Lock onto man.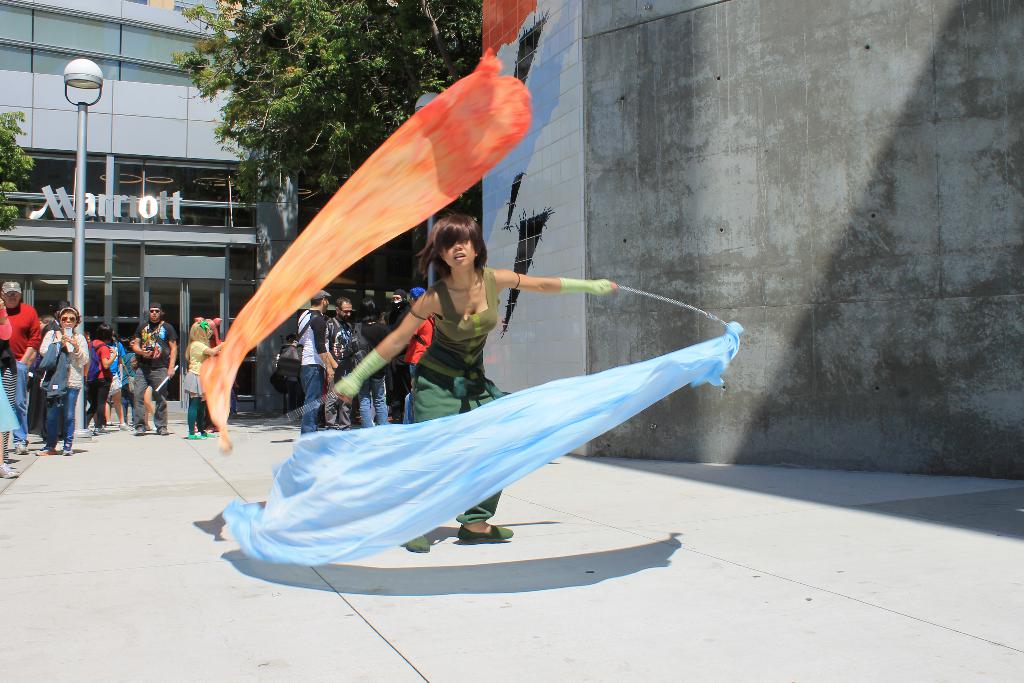
Locked: 19, 300, 81, 462.
